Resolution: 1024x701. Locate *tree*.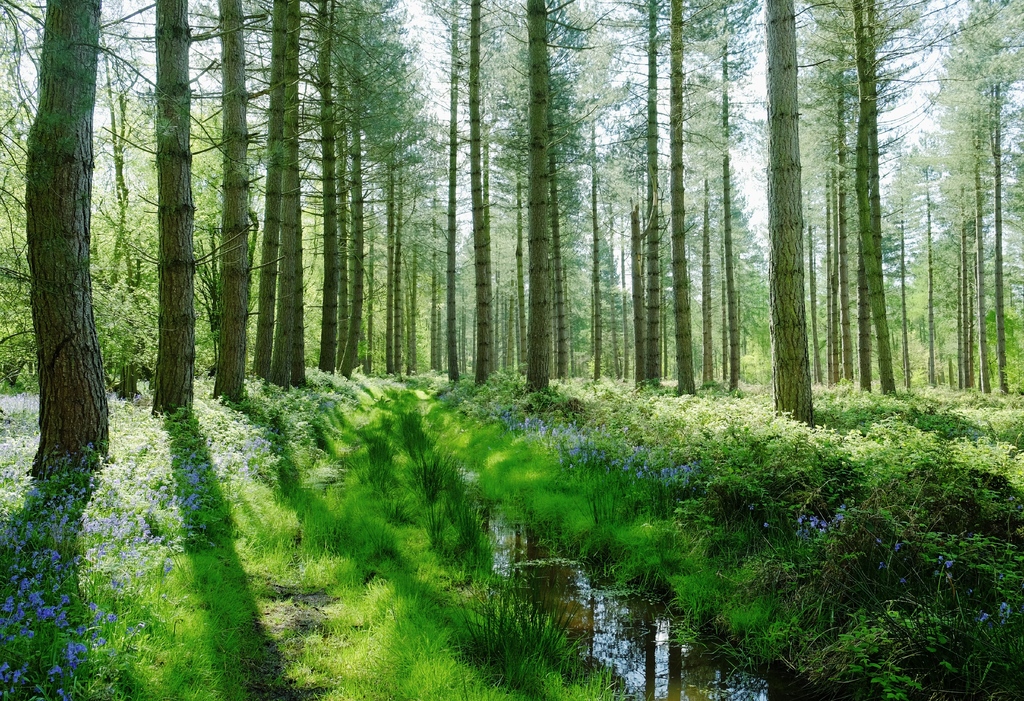
select_region(607, 197, 616, 377).
